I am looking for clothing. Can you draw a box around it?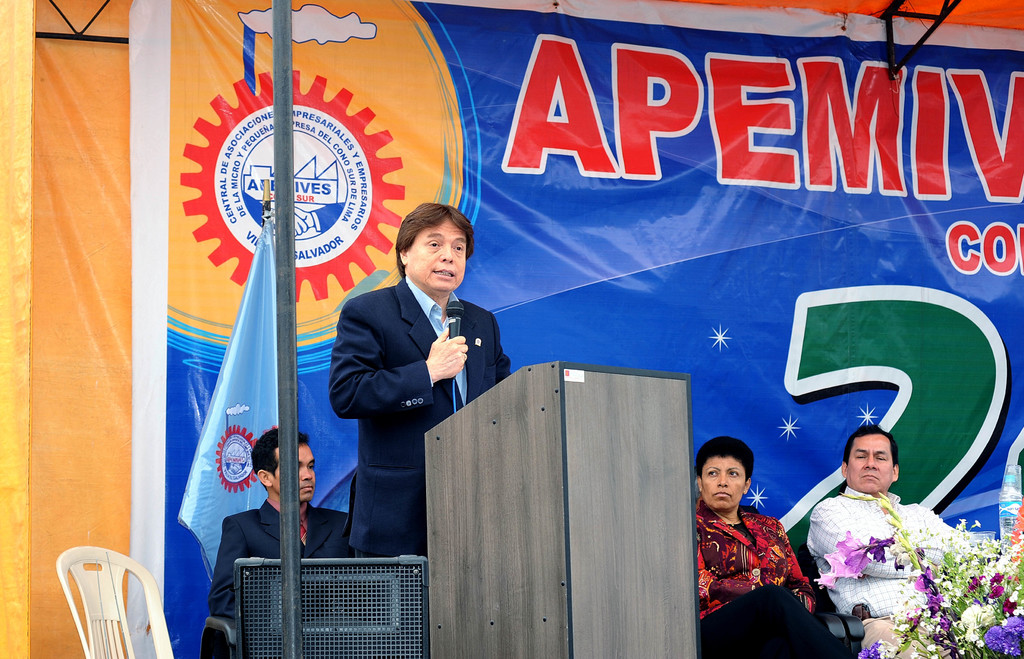
Sure, the bounding box is {"left": 328, "top": 275, "right": 513, "bottom": 553}.
